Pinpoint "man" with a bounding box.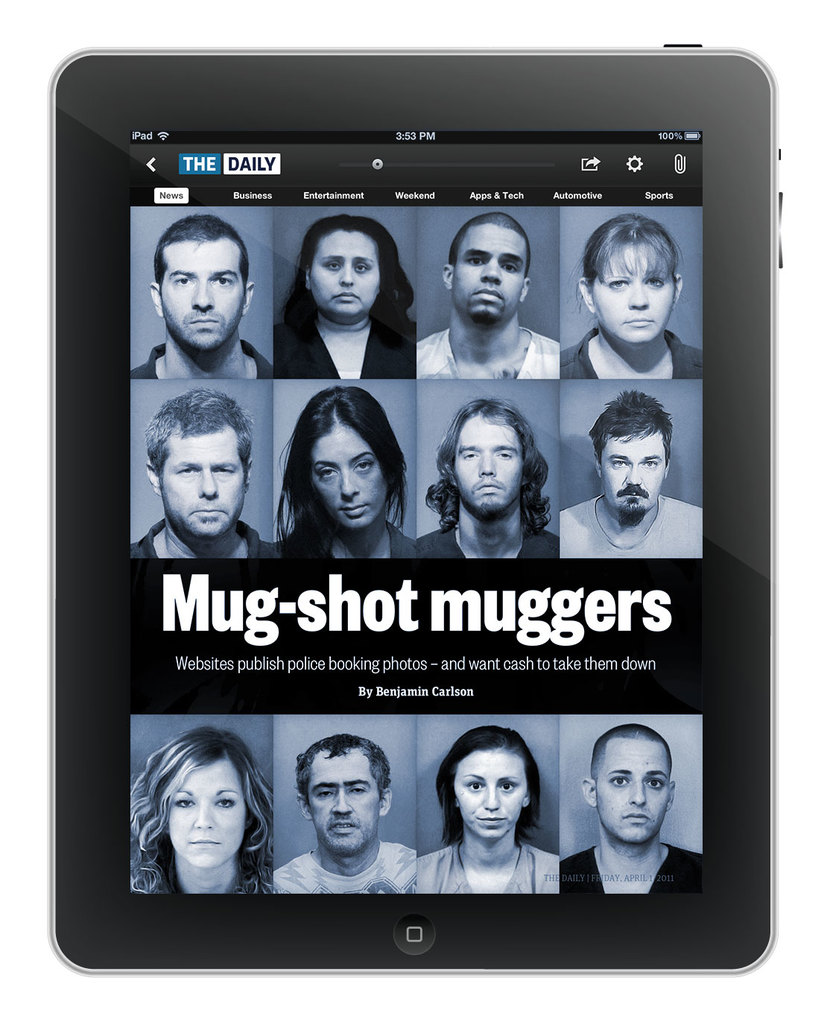
559 737 720 928.
